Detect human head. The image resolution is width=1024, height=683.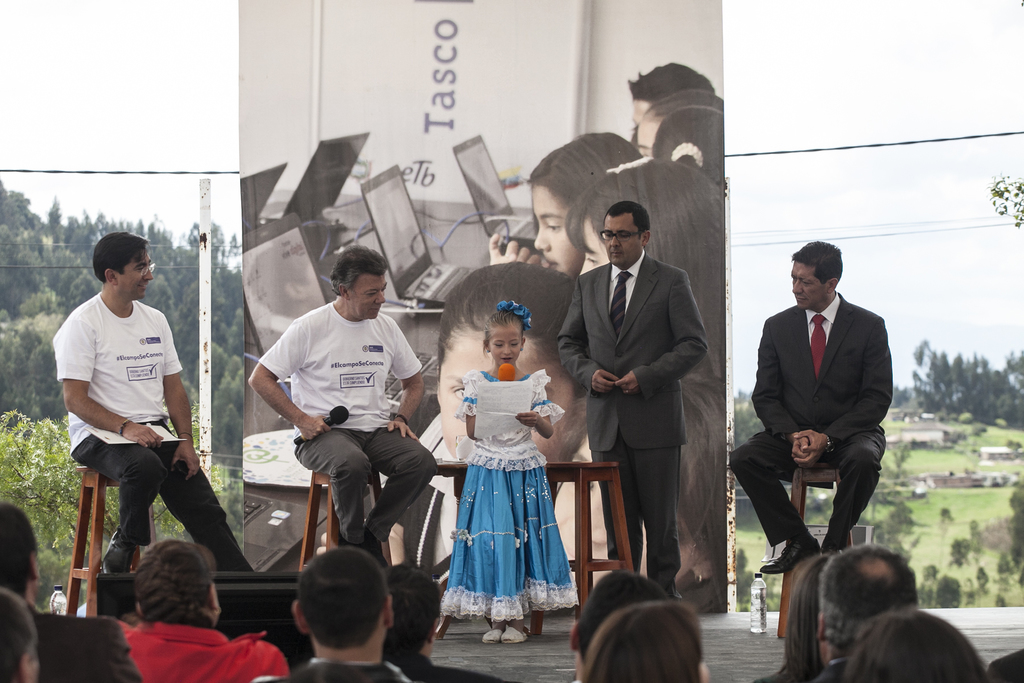
BBox(0, 503, 45, 599).
